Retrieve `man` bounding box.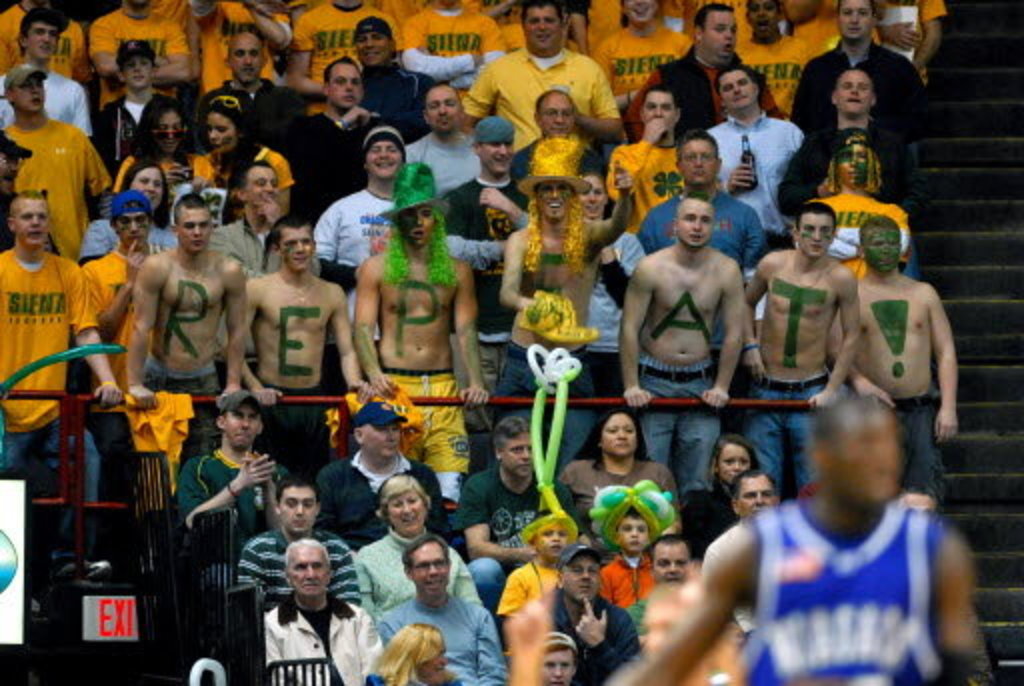
Bounding box: detection(0, 56, 112, 260).
